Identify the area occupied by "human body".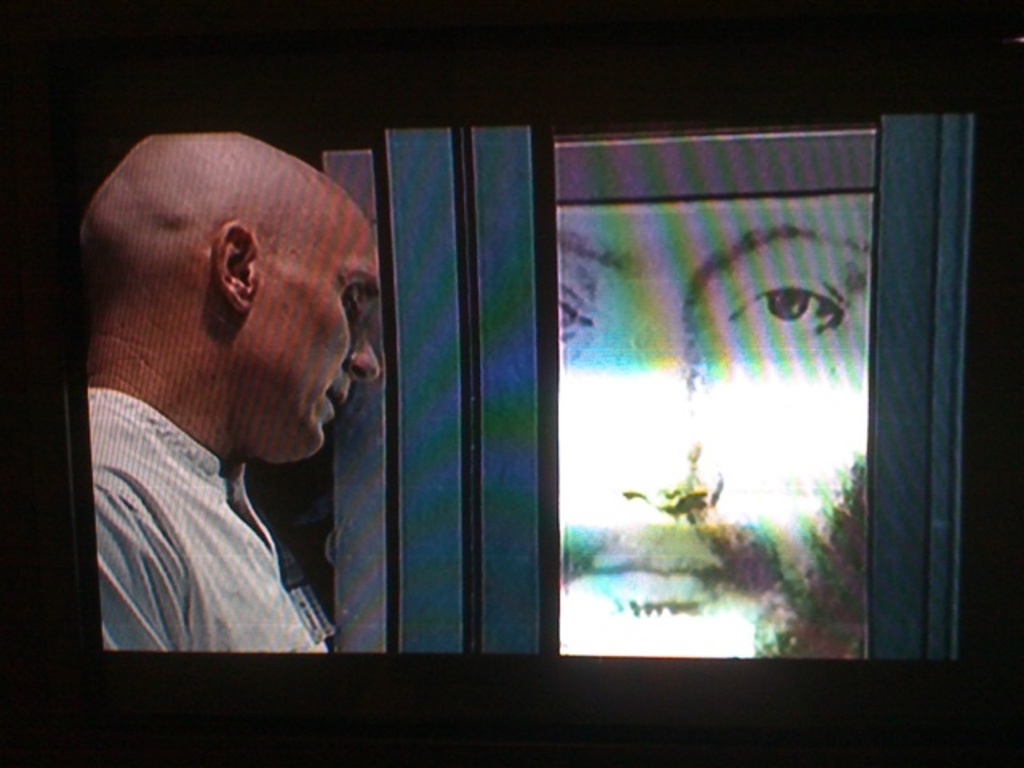
Area: 85:146:402:725.
